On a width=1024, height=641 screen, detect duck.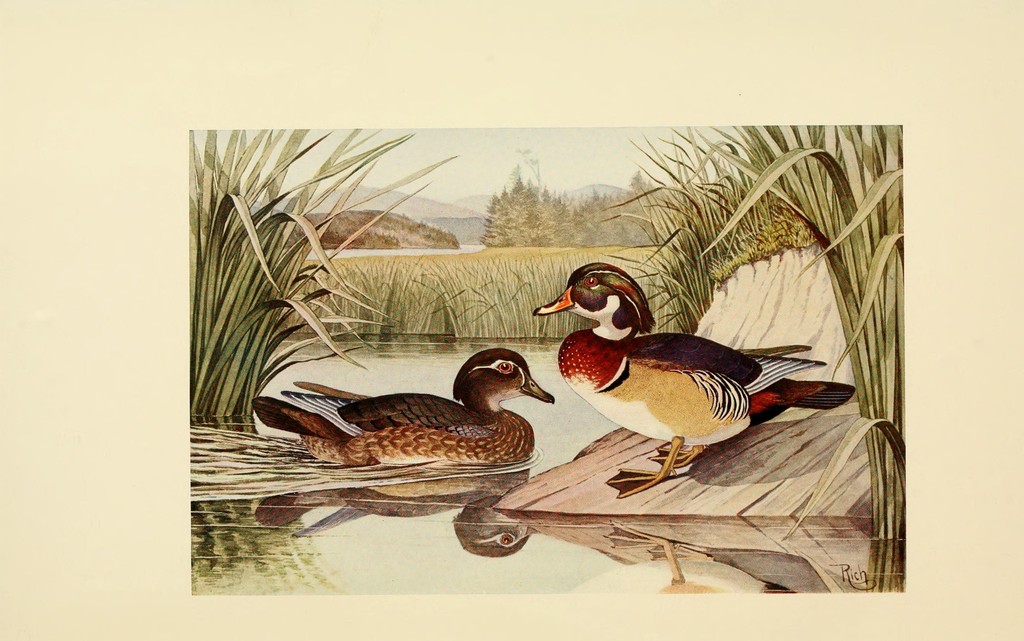
[256,335,570,480].
